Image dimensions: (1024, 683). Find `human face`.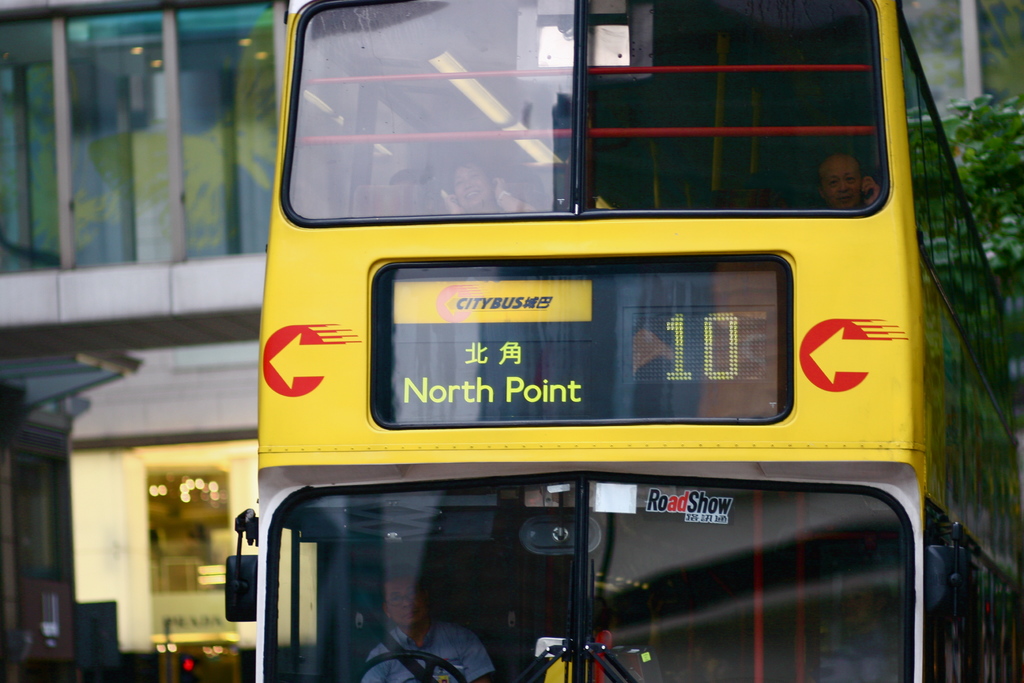
box=[449, 164, 492, 205].
